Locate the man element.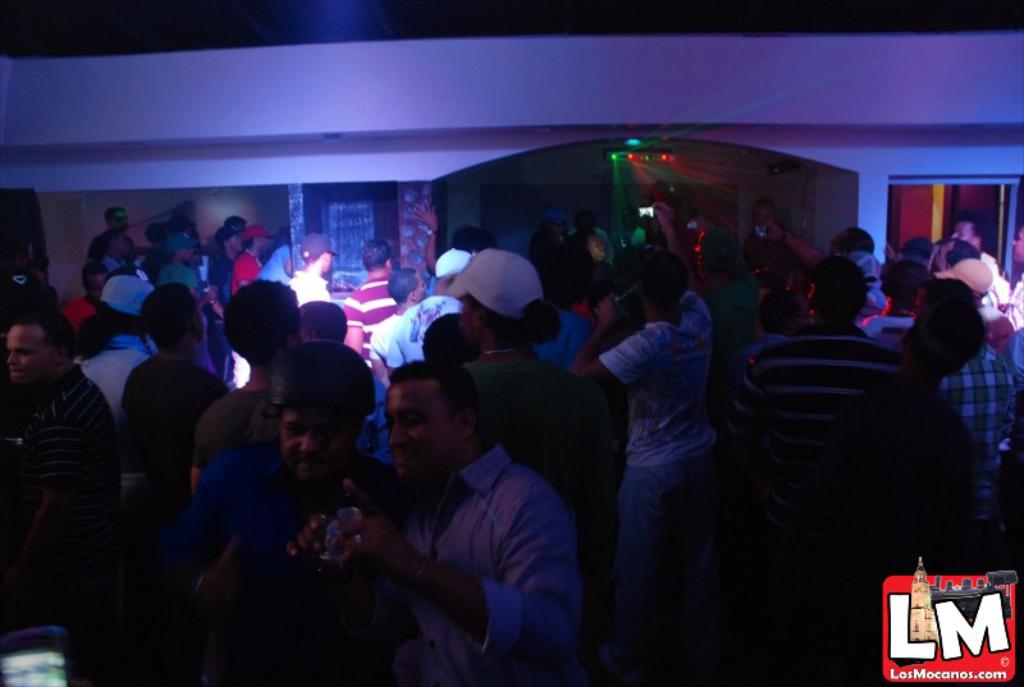
Element bbox: {"x1": 159, "y1": 230, "x2": 197, "y2": 280}.
